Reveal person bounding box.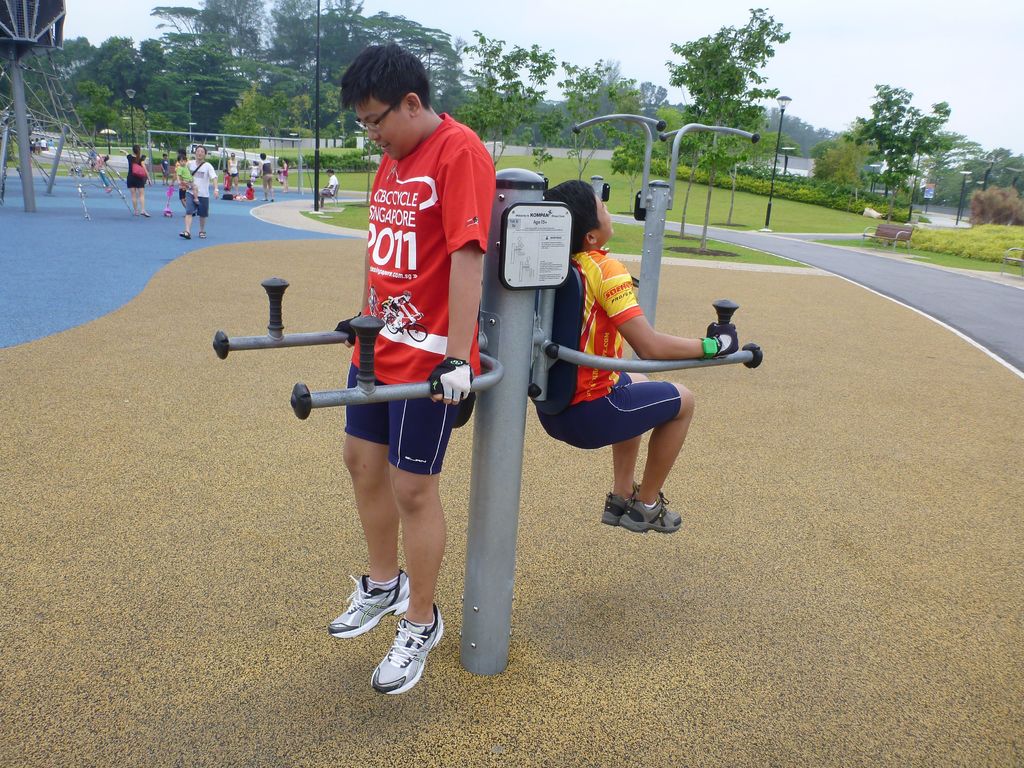
Revealed: crop(120, 136, 152, 219).
